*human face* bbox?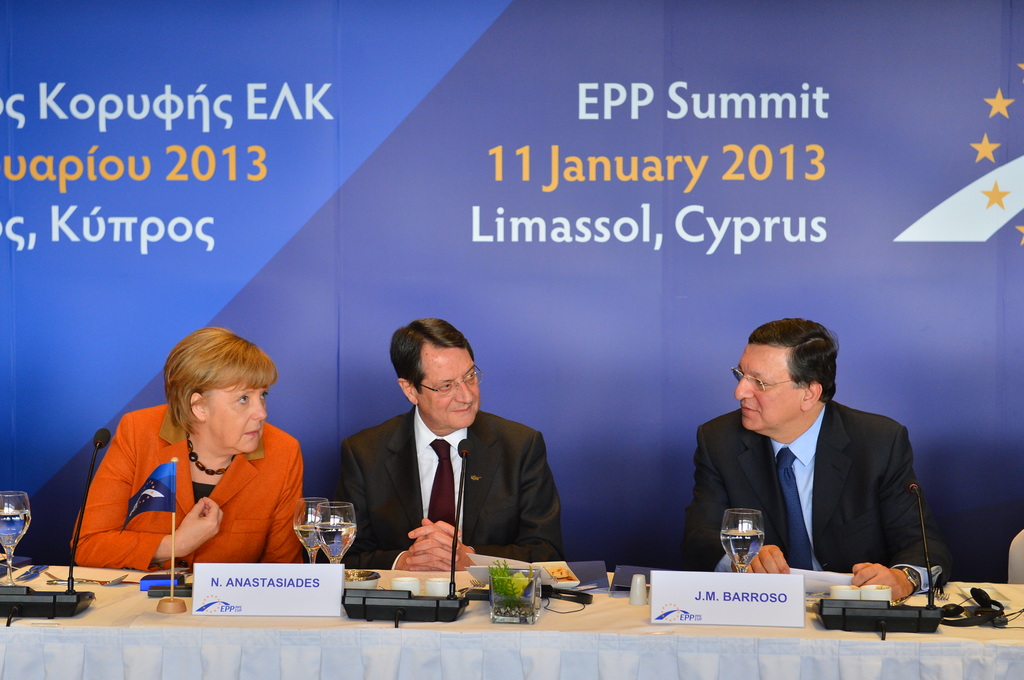
region(734, 355, 795, 430)
